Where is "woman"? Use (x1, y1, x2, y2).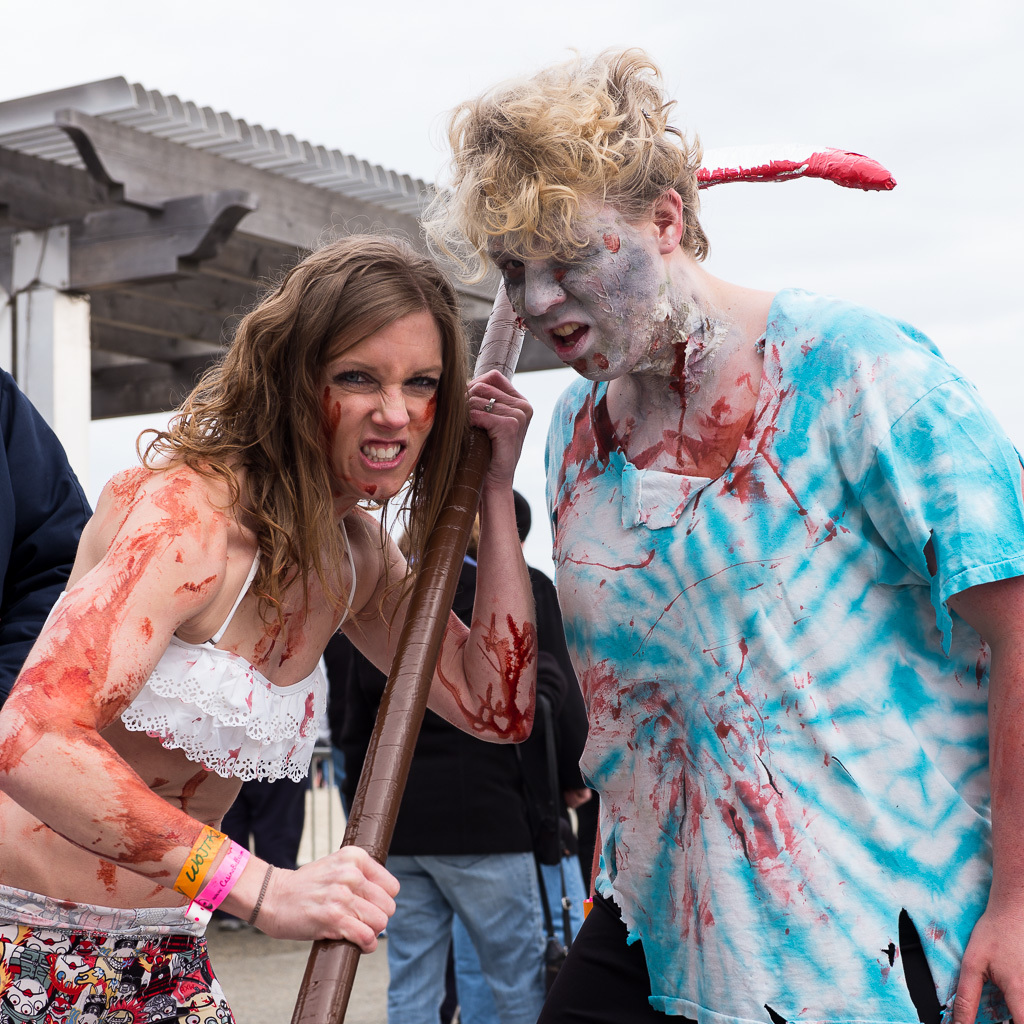
(22, 253, 560, 983).
